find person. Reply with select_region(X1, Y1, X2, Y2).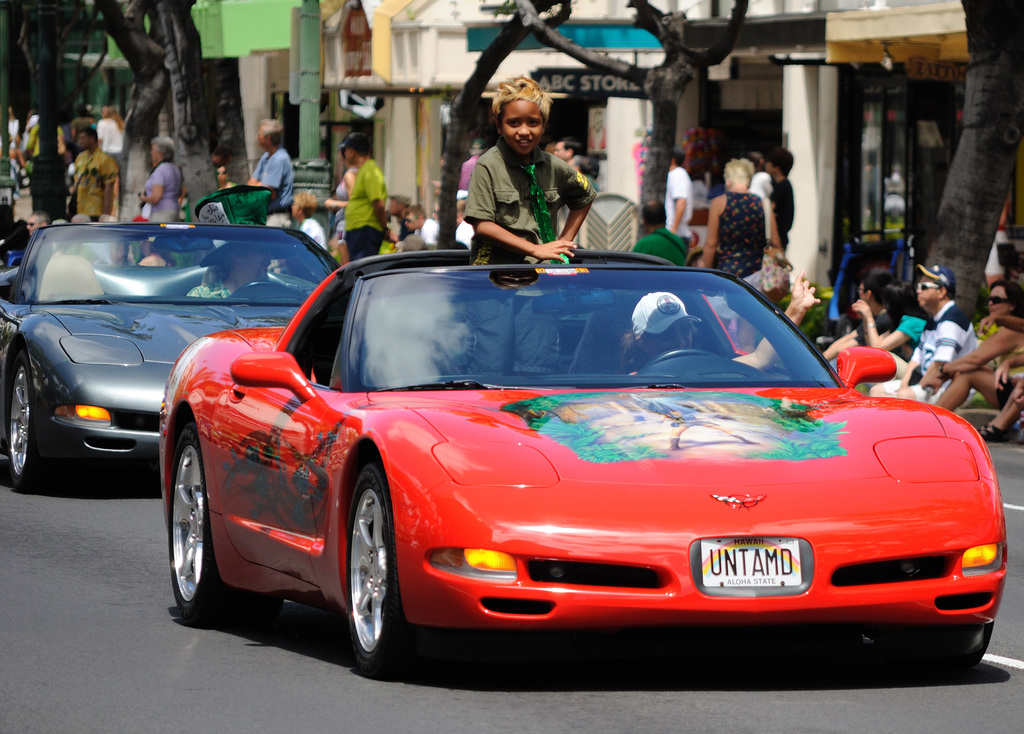
select_region(625, 290, 780, 382).
